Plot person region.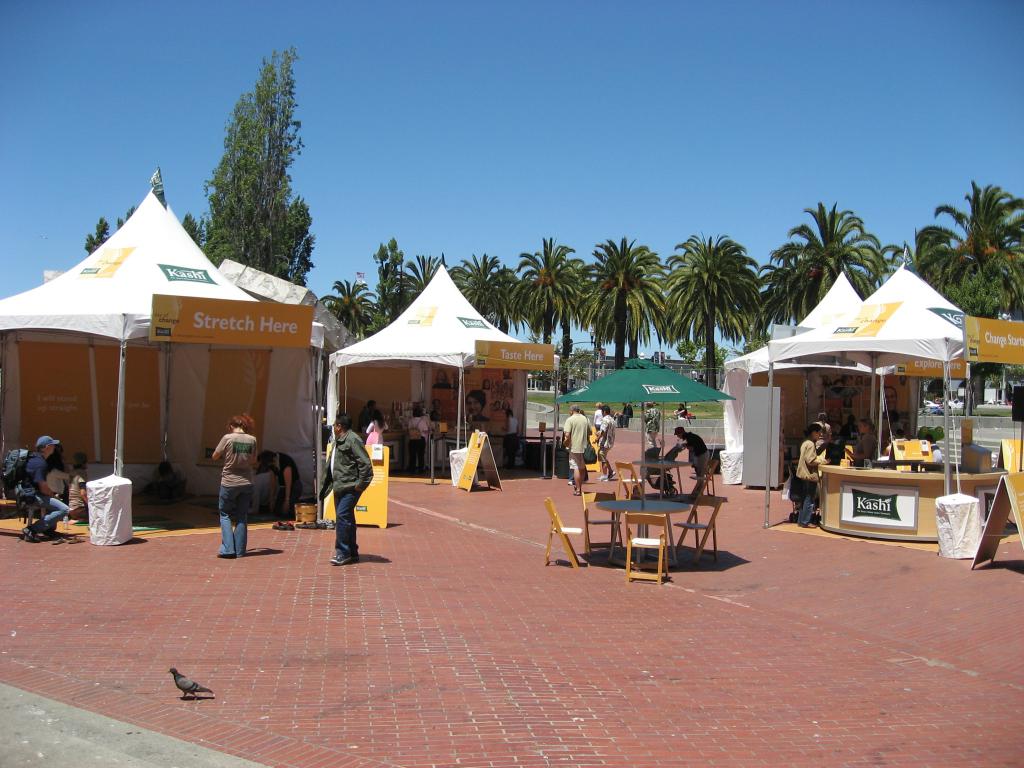
Plotted at 63:450:91:522.
